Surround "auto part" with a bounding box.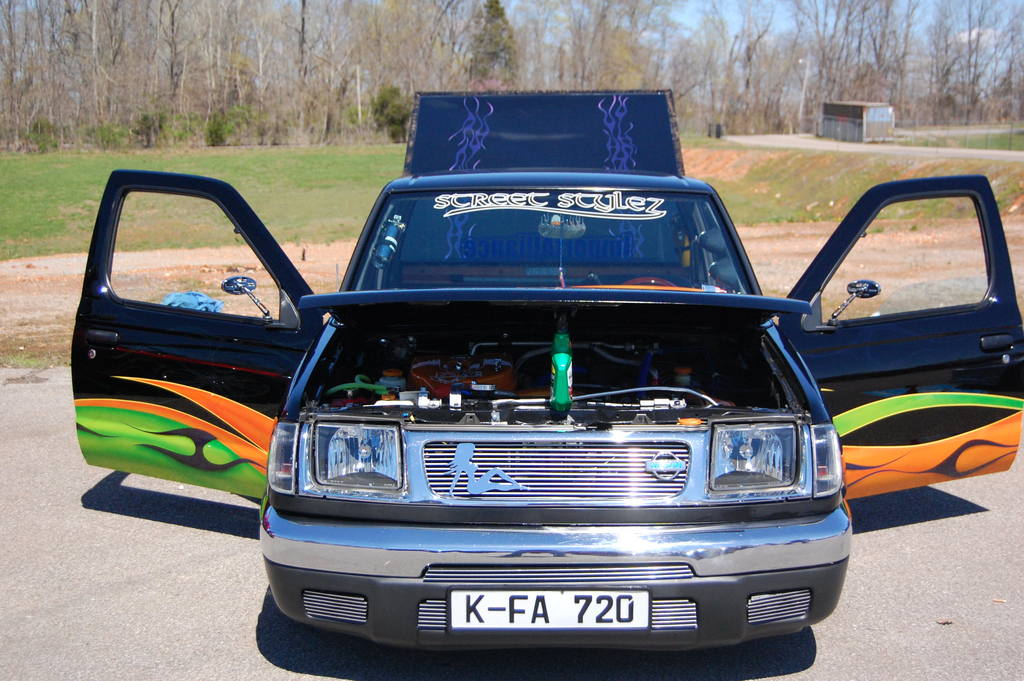
(left=296, top=329, right=802, bottom=432).
